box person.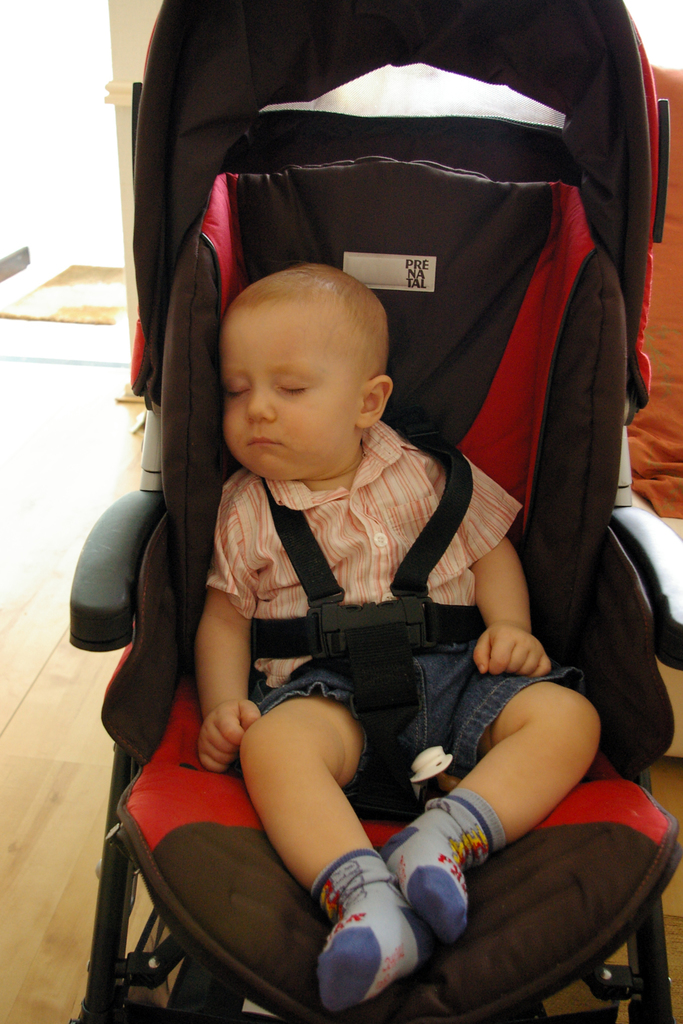
149,127,577,1001.
